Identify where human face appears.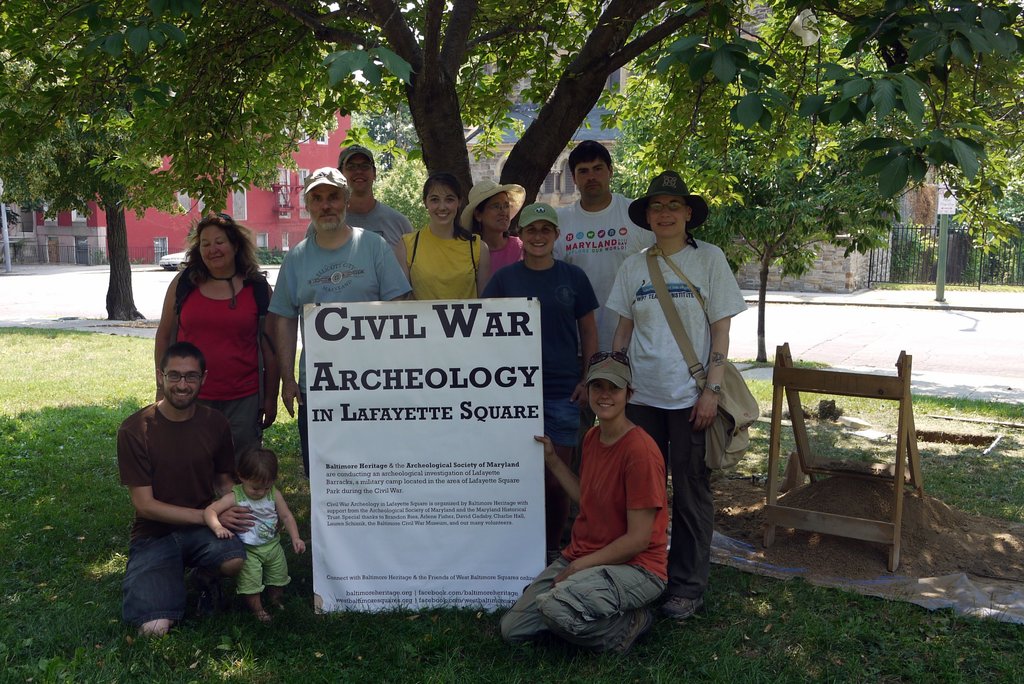
Appears at 307/184/344/227.
